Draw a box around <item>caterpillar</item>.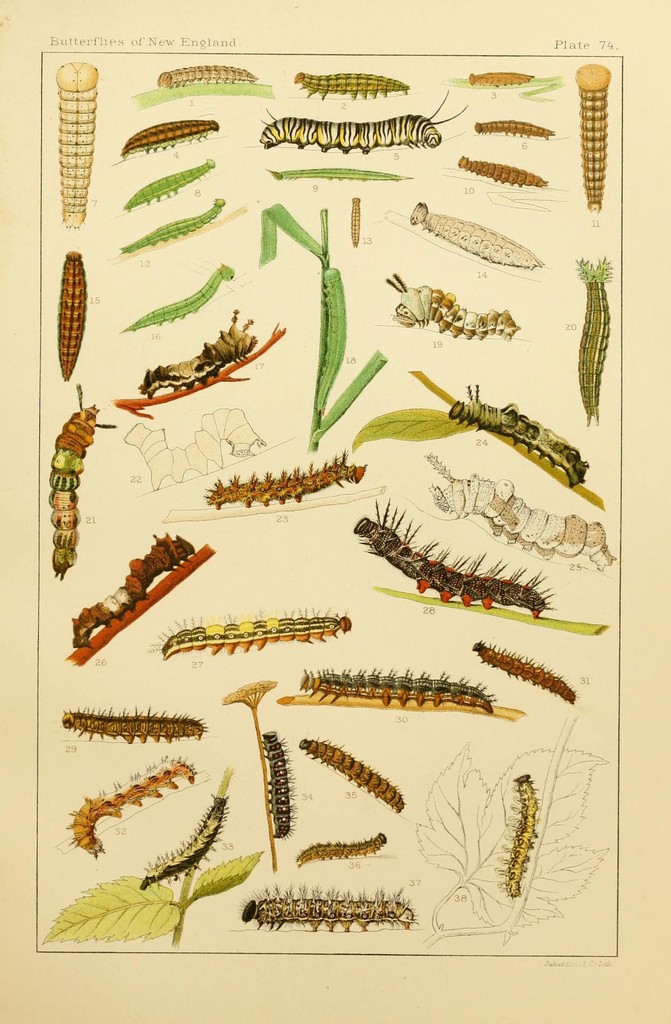
(x1=120, y1=197, x2=223, y2=253).
